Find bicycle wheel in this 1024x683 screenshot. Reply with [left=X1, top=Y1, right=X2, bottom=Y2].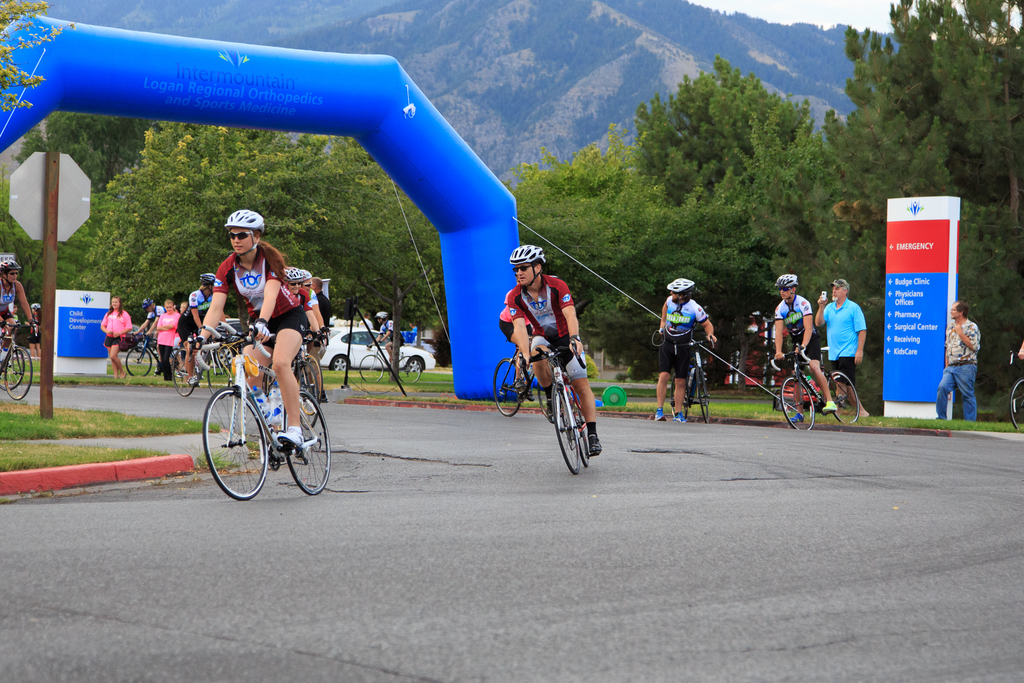
[left=822, top=372, right=860, bottom=422].
